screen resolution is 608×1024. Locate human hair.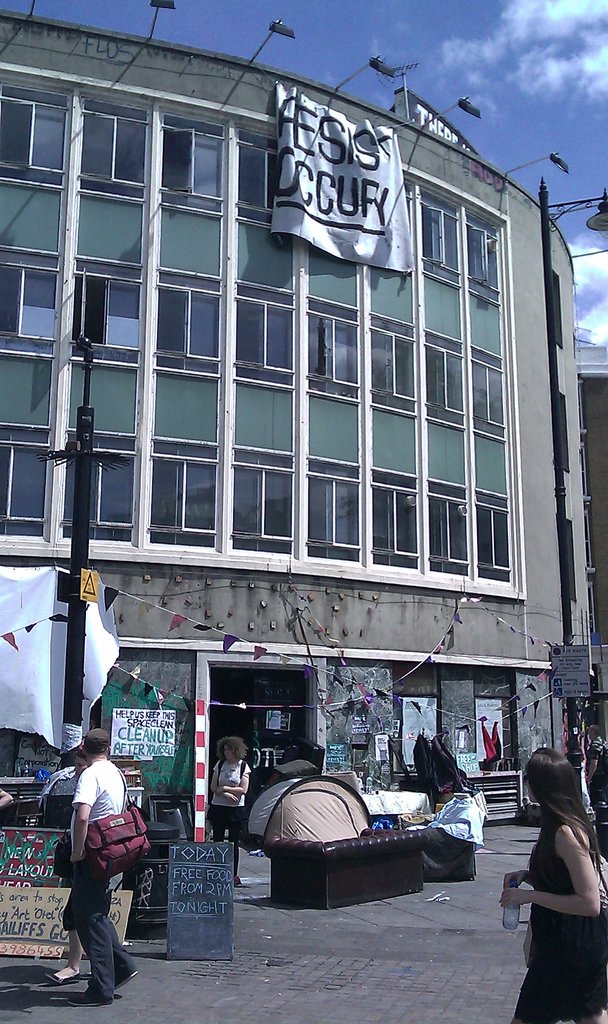
[x1=518, y1=749, x2=598, y2=840].
